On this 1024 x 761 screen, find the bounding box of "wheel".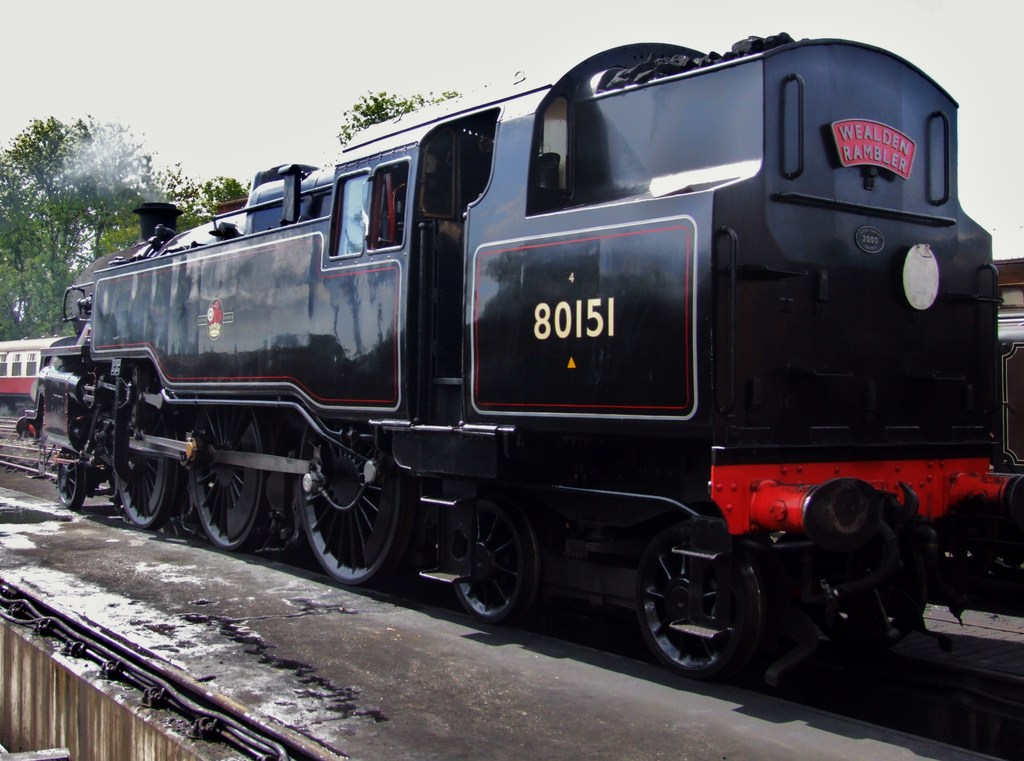
Bounding box: select_region(444, 492, 563, 623).
